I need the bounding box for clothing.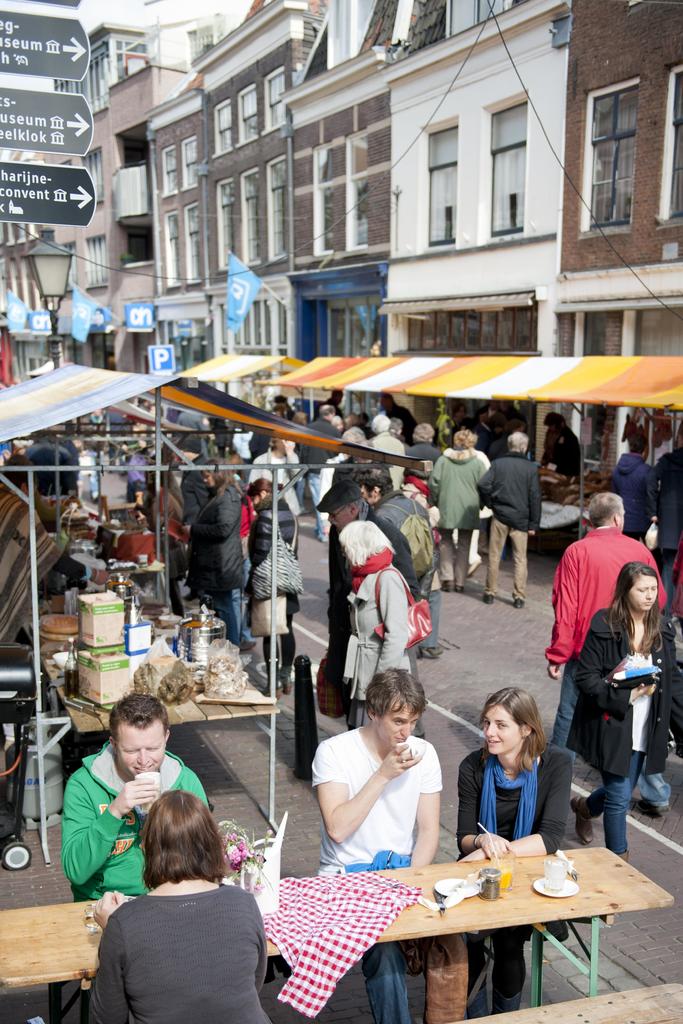
Here it is: bbox=(459, 745, 566, 984).
